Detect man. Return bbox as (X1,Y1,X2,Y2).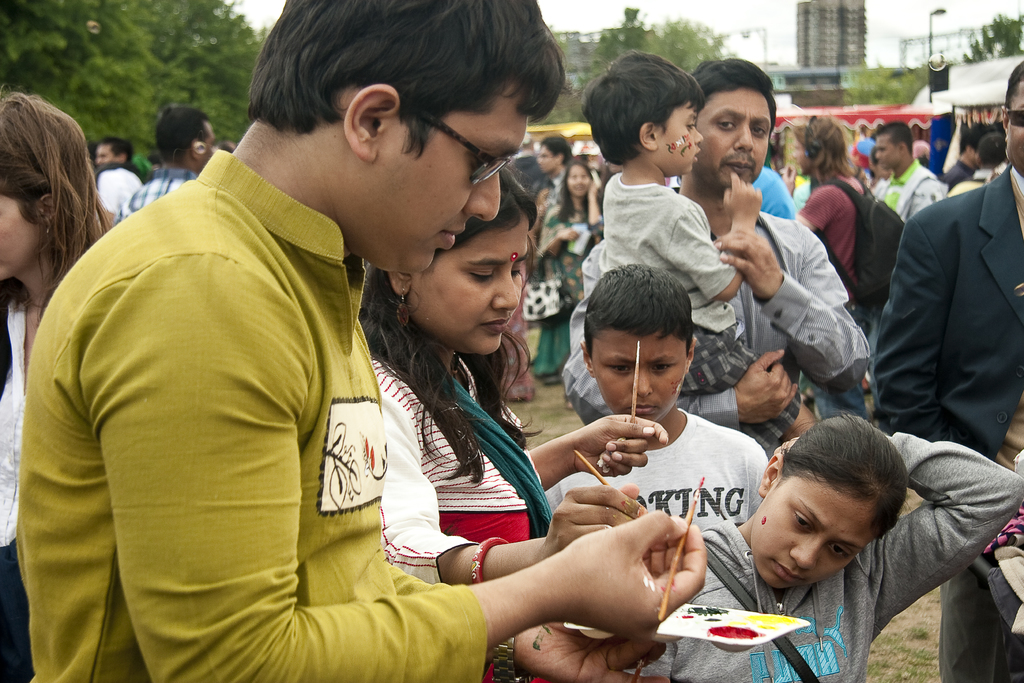
(536,135,575,204).
